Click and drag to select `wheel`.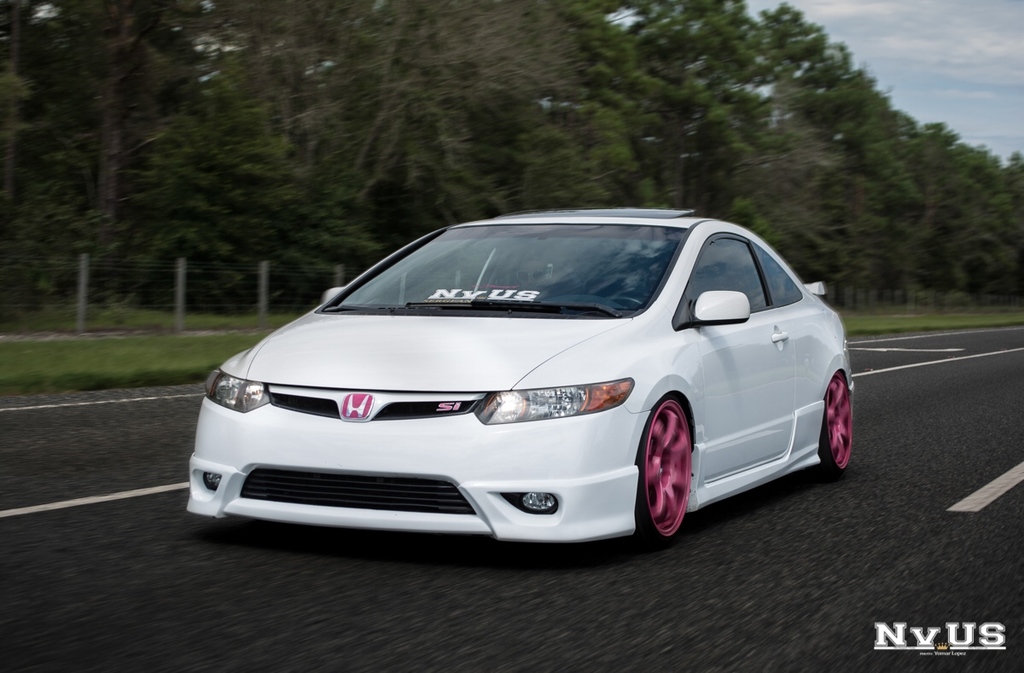
Selection: rect(818, 365, 850, 471).
